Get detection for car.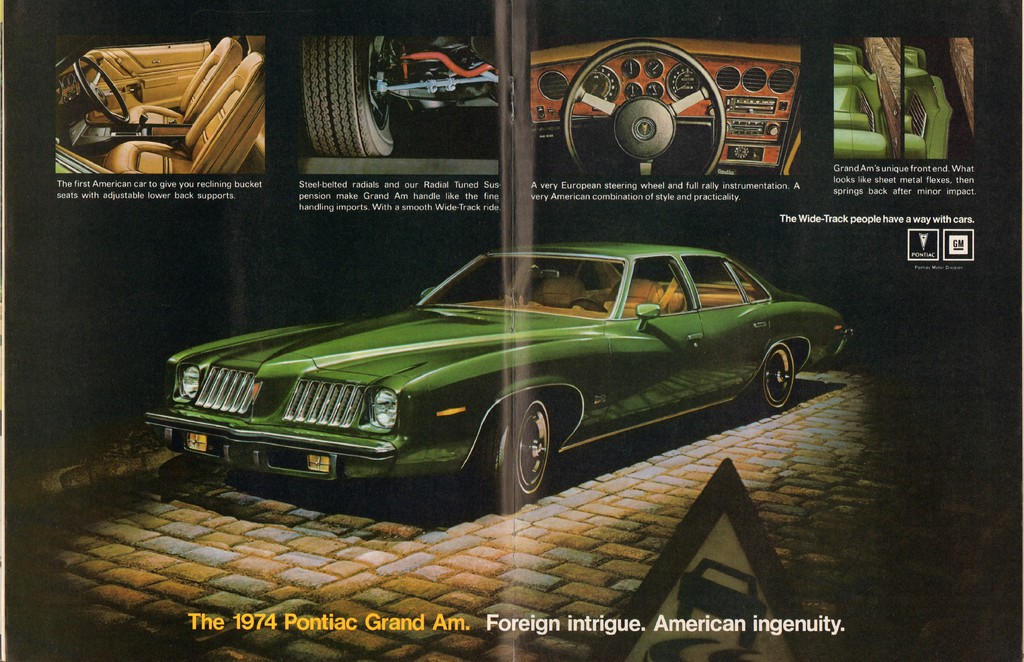
Detection: 831, 40, 955, 159.
